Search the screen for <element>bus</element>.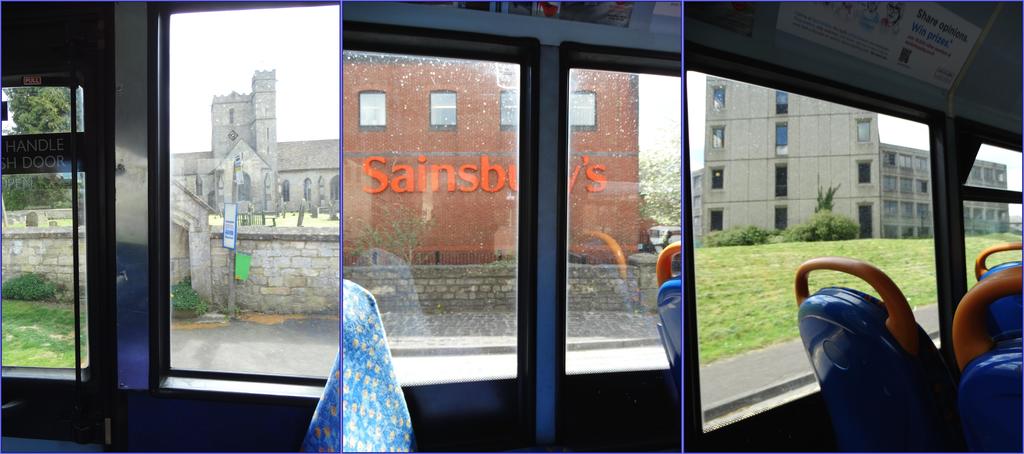
Found at region(685, 0, 1023, 453).
